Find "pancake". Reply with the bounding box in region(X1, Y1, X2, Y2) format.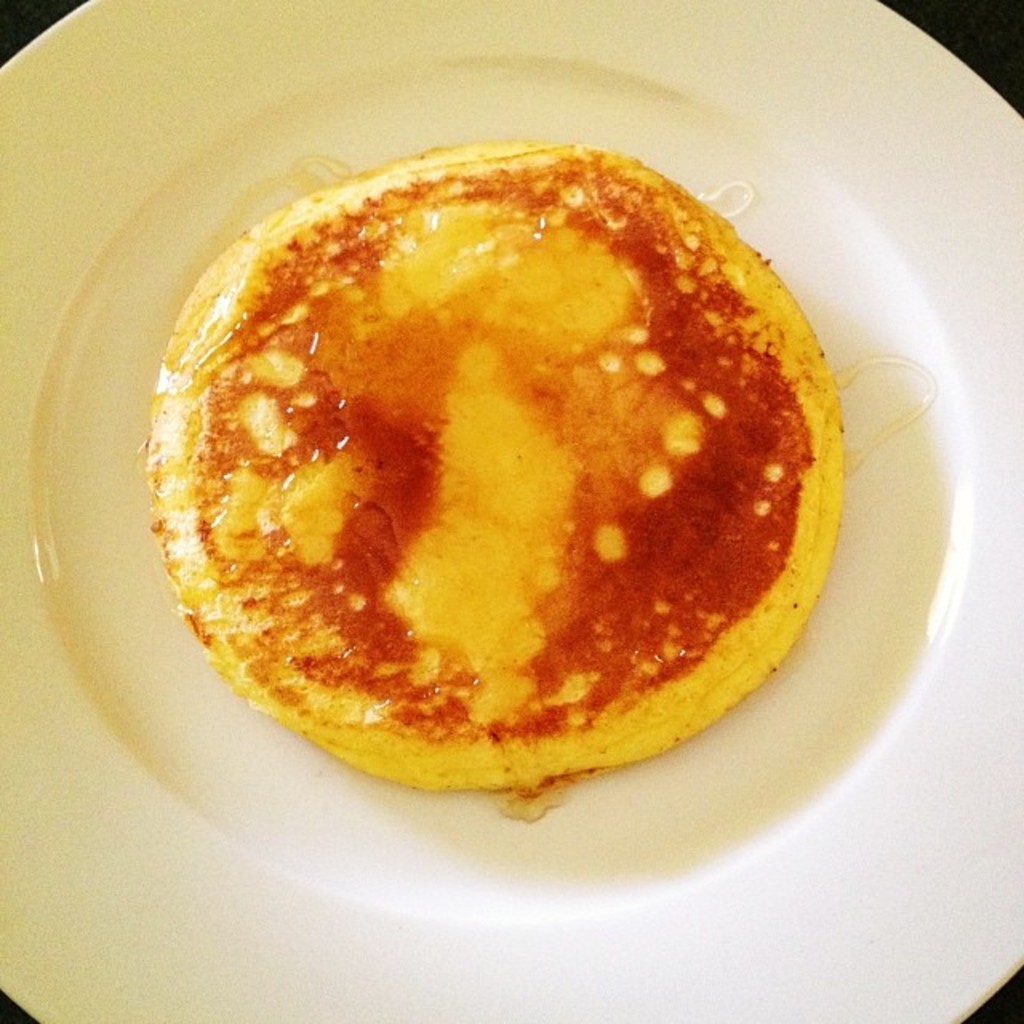
region(155, 144, 834, 787).
